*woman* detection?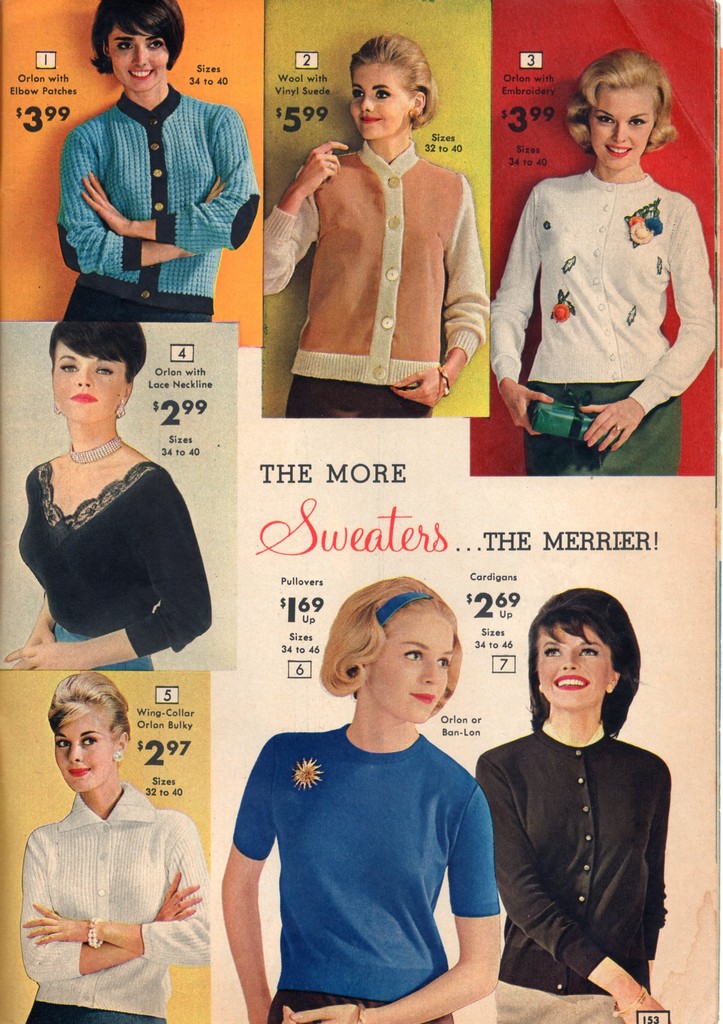
locate(468, 585, 679, 1021)
